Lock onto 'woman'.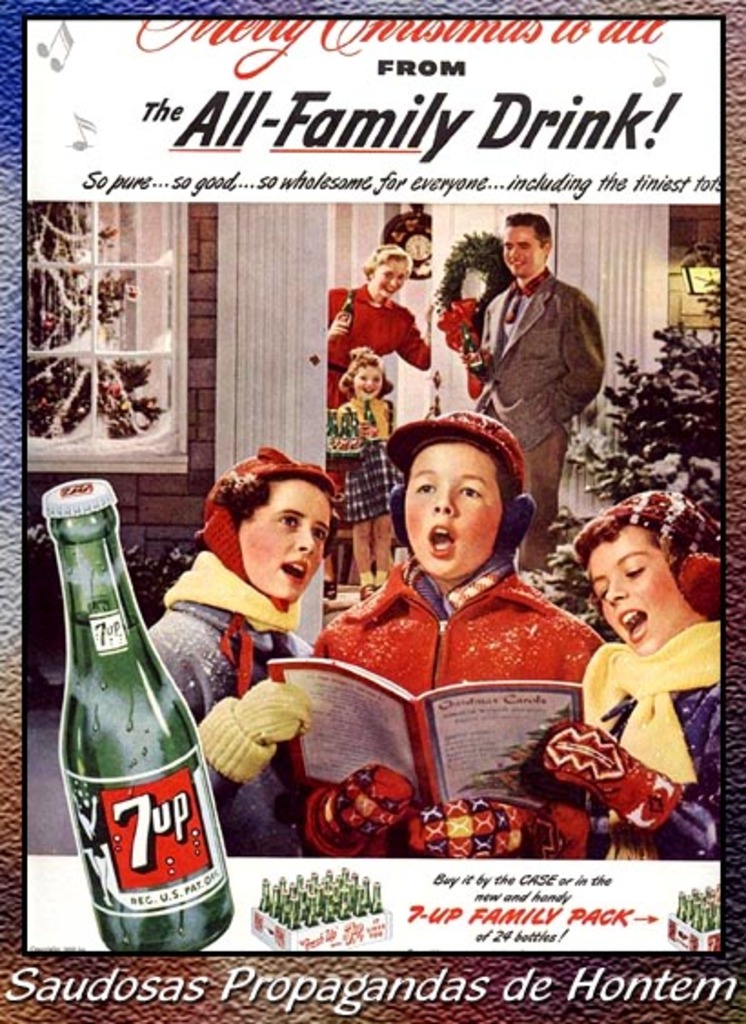
Locked: 328, 242, 435, 415.
